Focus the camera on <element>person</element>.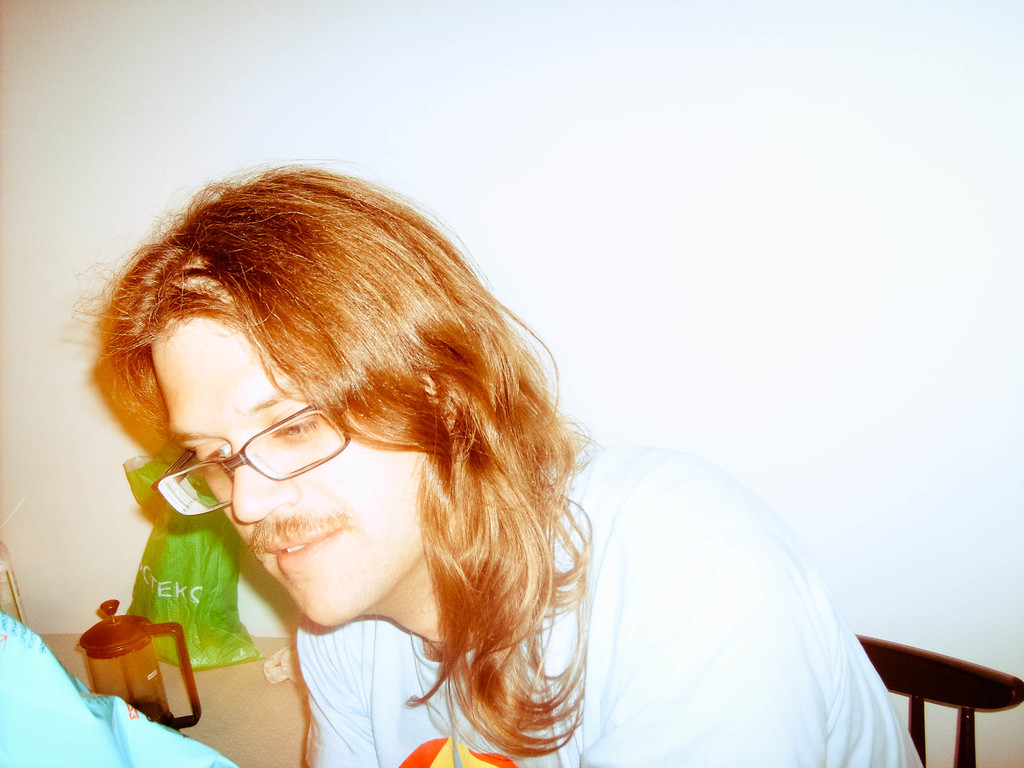
Focus region: box=[76, 160, 924, 767].
